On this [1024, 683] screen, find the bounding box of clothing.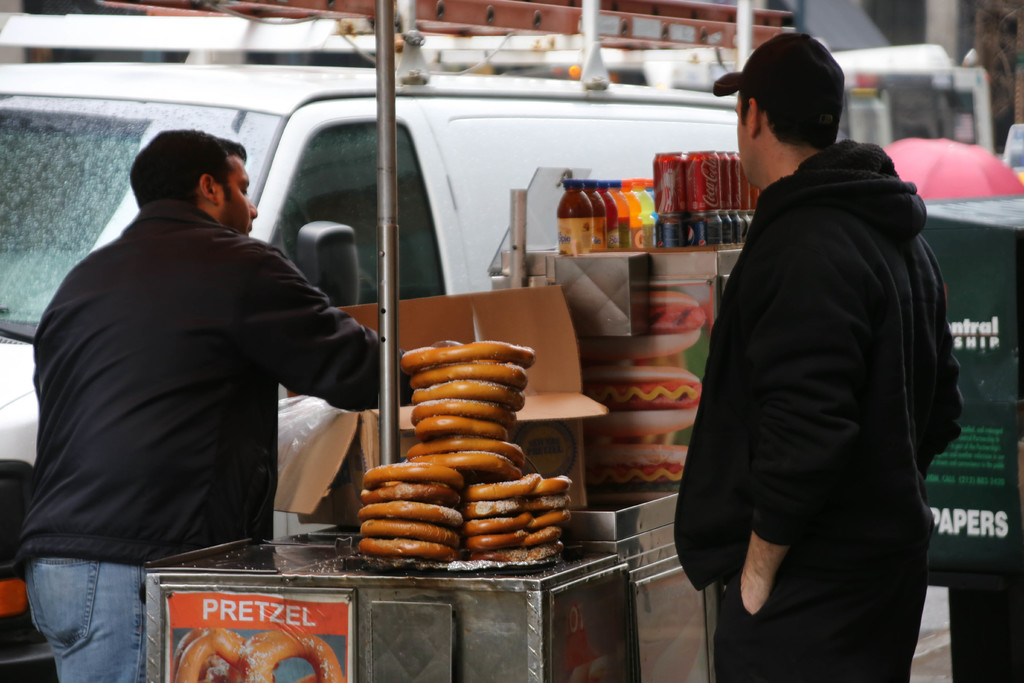
Bounding box: (14,194,412,559).
